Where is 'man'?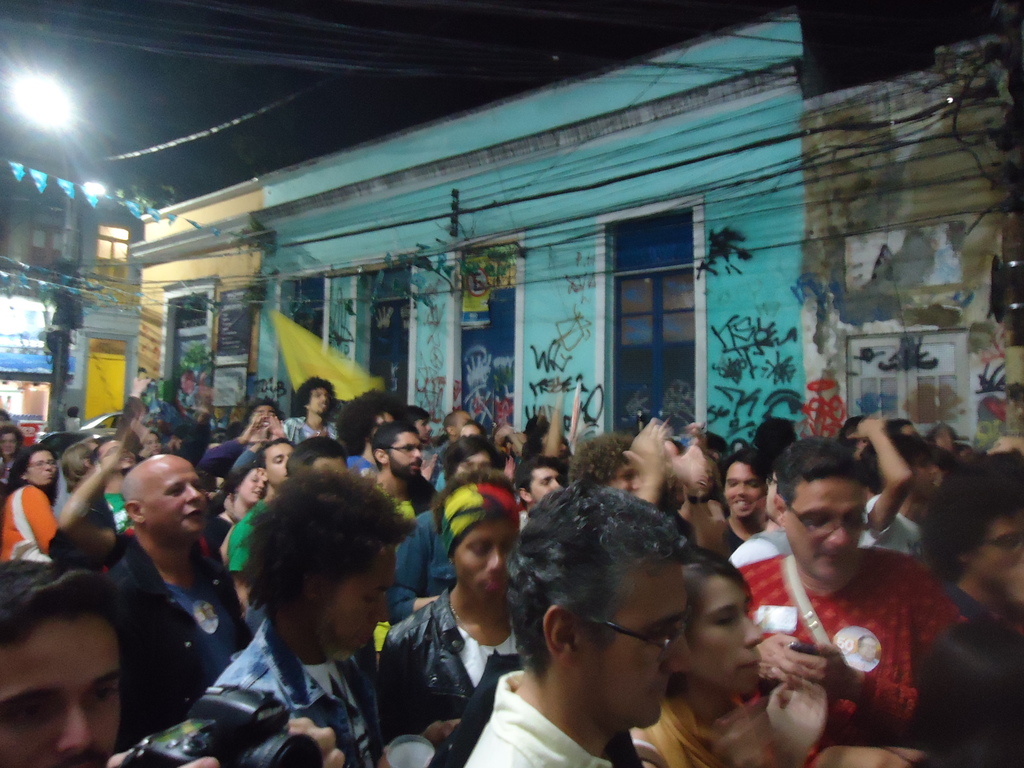
{"x1": 0, "y1": 568, "x2": 344, "y2": 767}.
